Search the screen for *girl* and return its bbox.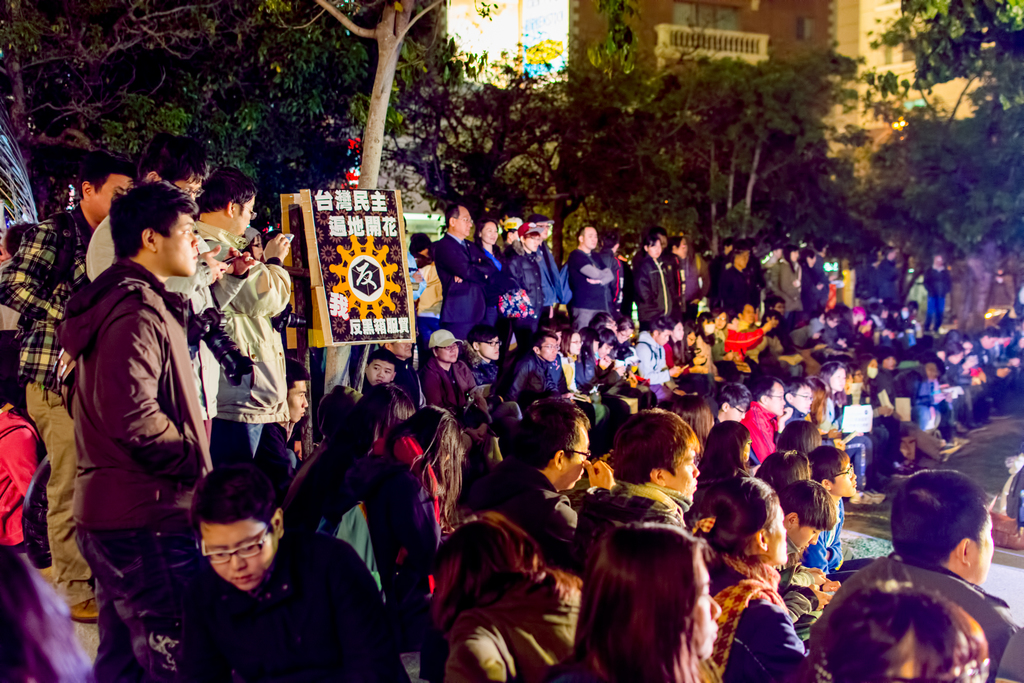
Found: box=[575, 329, 618, 432].
